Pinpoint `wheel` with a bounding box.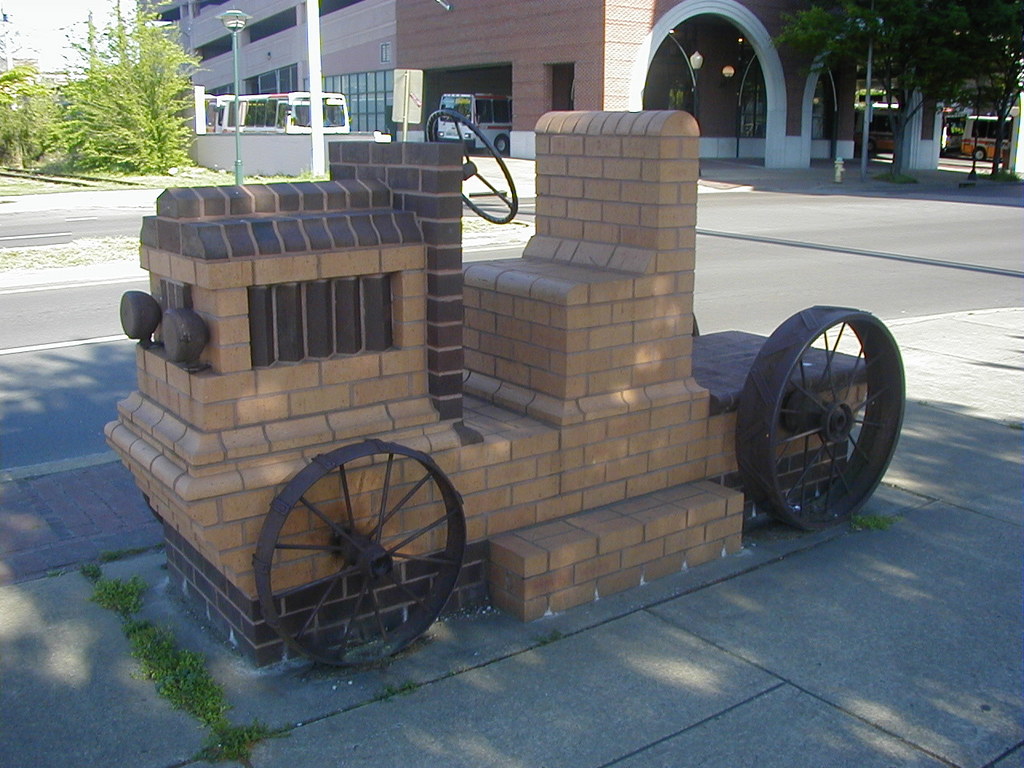
865 142 877 156.
